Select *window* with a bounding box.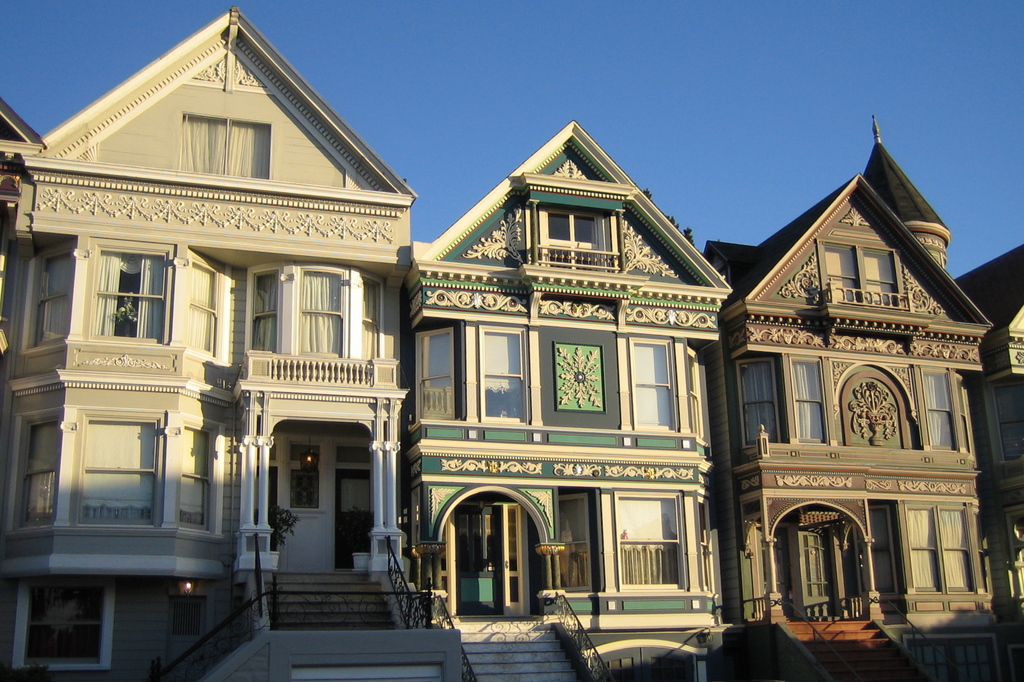
[90,249,168,373].
